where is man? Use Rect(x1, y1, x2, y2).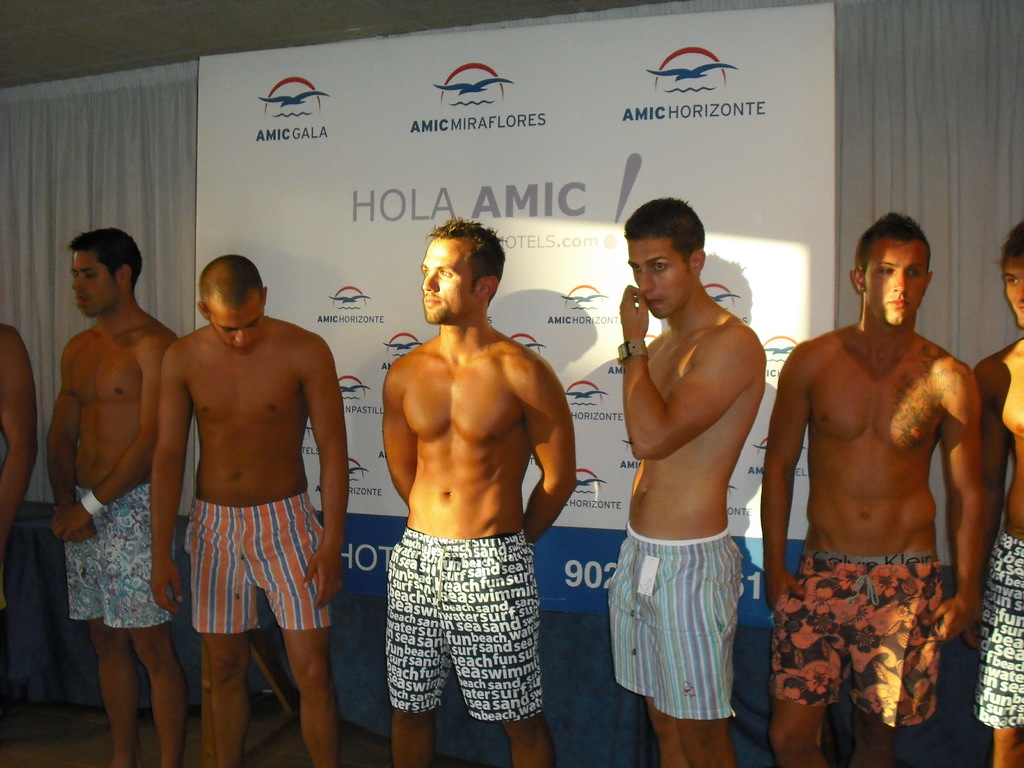
Rect(345, 200, 575, 762).
